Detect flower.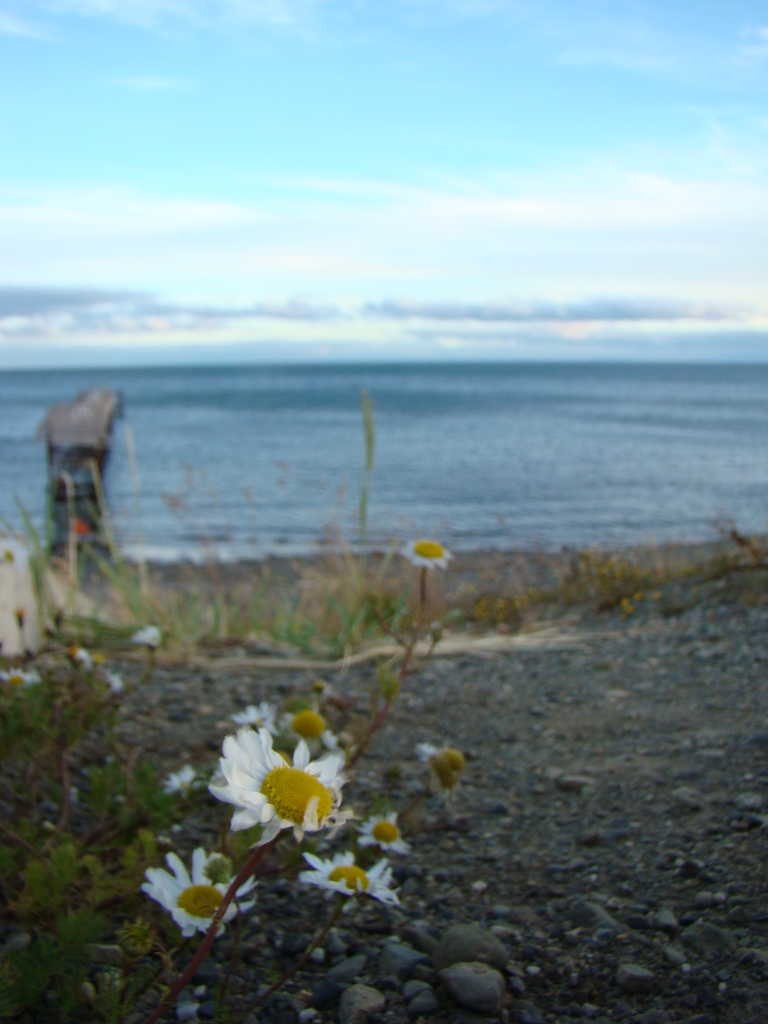
Detected at locate(406, 536, 457, 567).
